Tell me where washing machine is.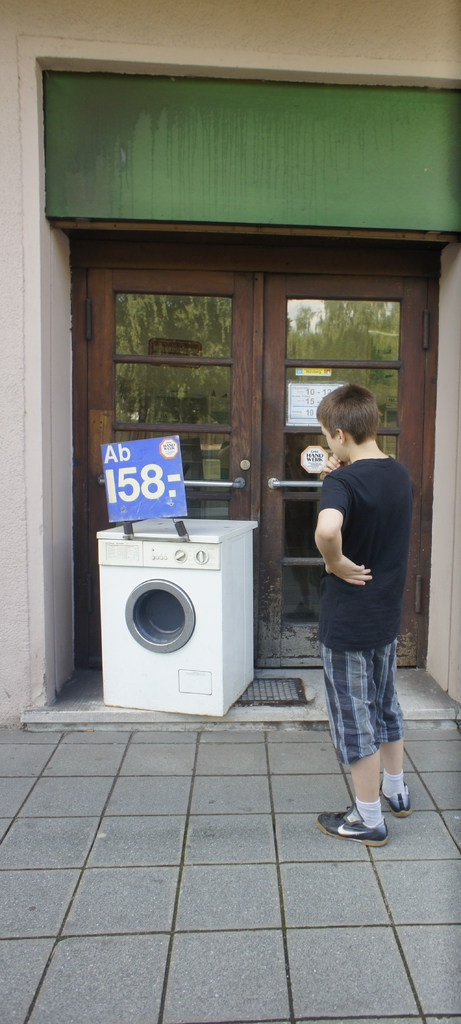
washing machine is at rect(95, 515, 259, 715).
